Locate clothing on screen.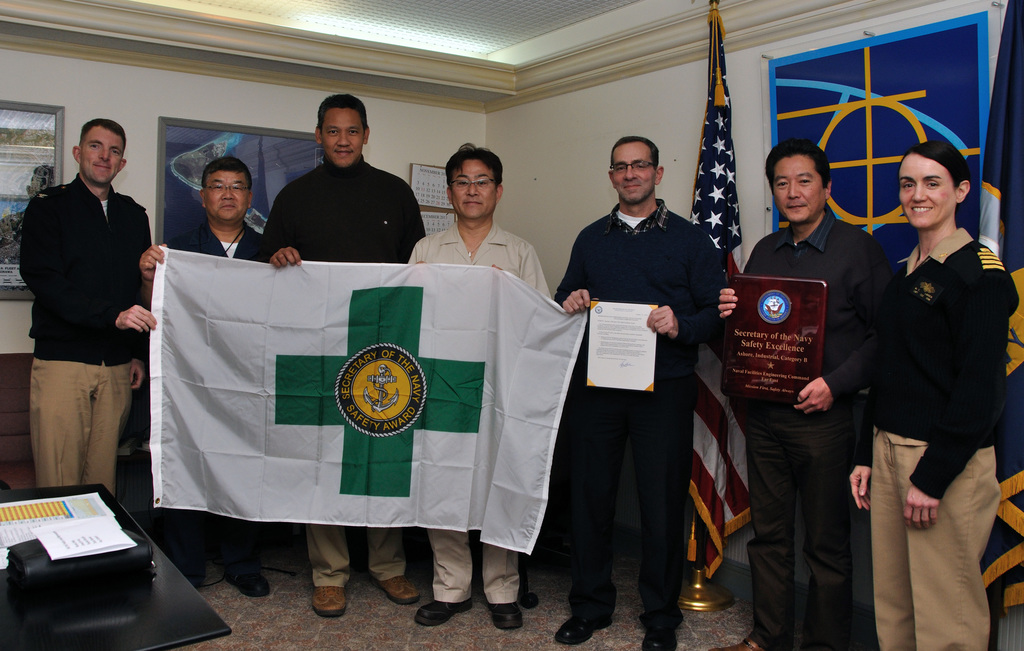
On screen at <box>162,220,268,561</box>.
